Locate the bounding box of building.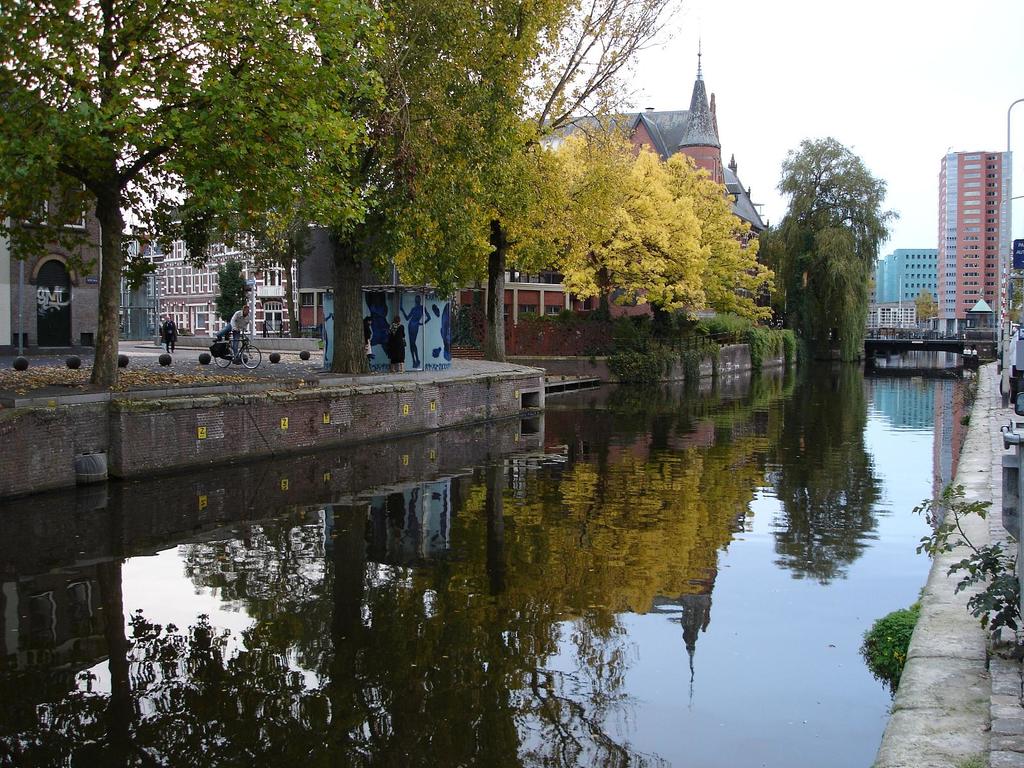
Bounding box: {"x1": 936, "y1": 150, "x2": 1015, "y2": 339}.
